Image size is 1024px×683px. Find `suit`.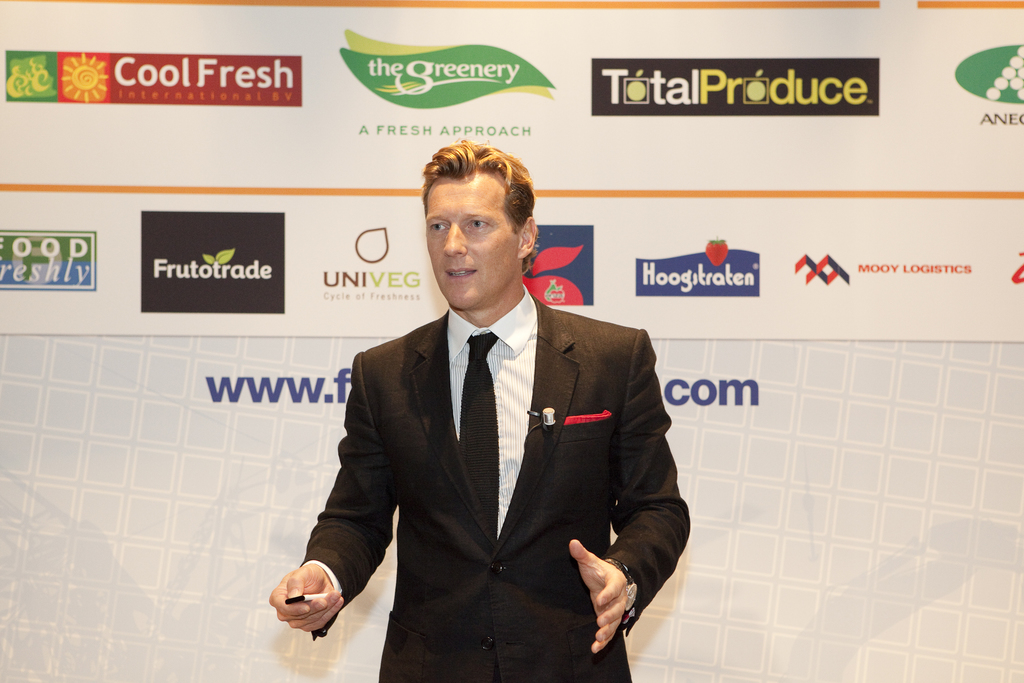
[x1=300, y1=208, x2=688, y2=669].
